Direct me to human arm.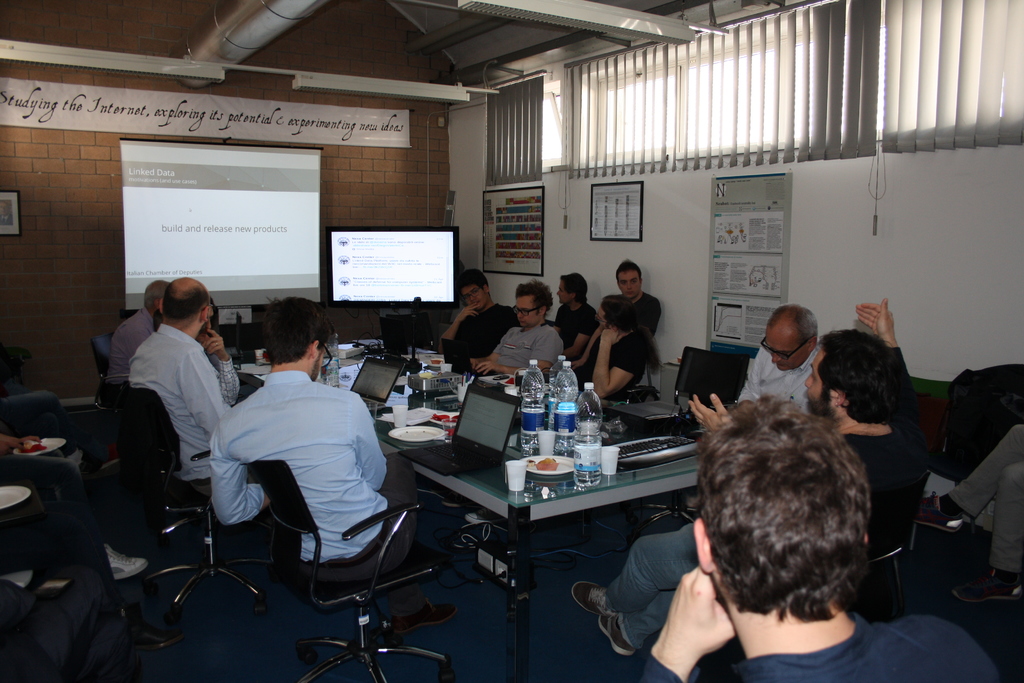
Direction: 682/388/729/431.
